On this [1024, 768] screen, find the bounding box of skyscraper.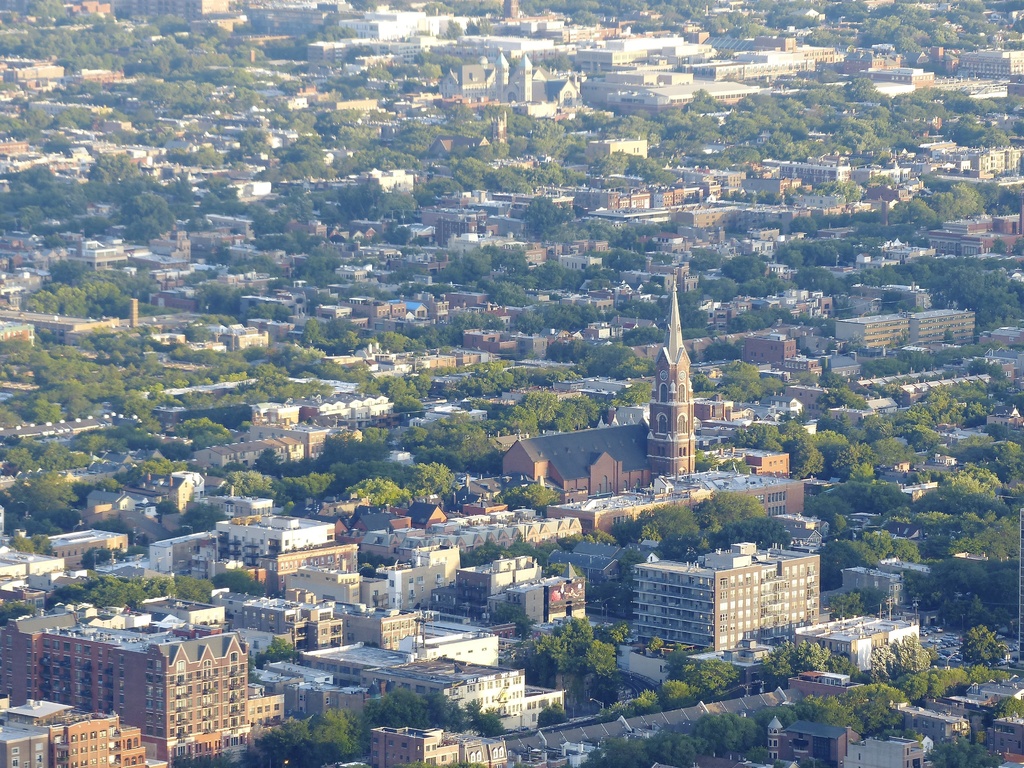
Bounding box: l=642, t=278, r=694, b=479.
